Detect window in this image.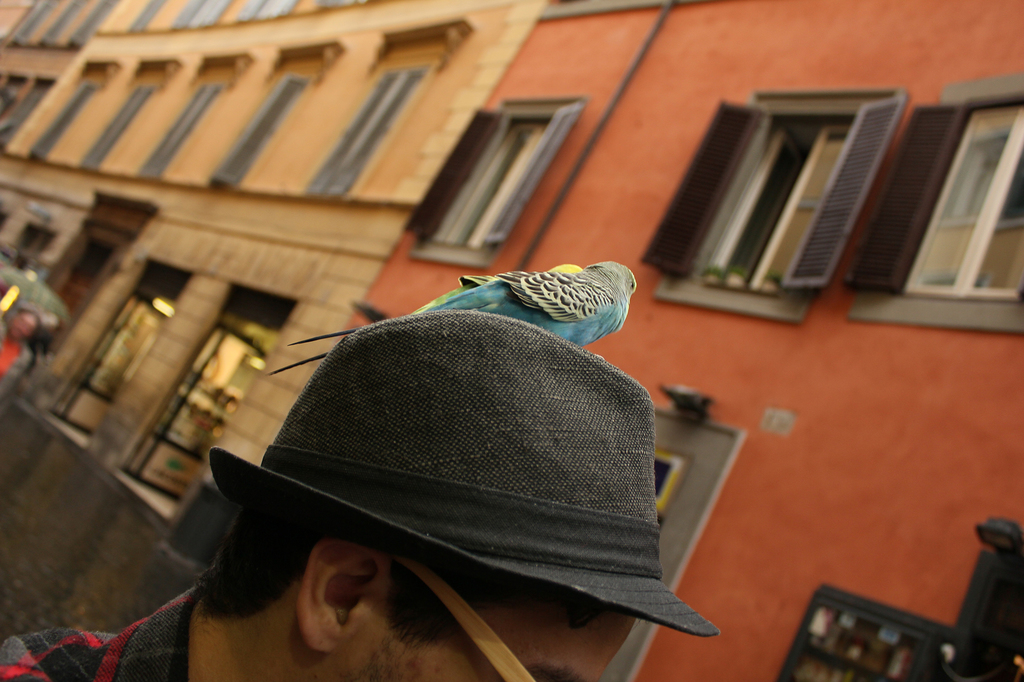
Detection: l=212, t=47, r=349, b=183.
